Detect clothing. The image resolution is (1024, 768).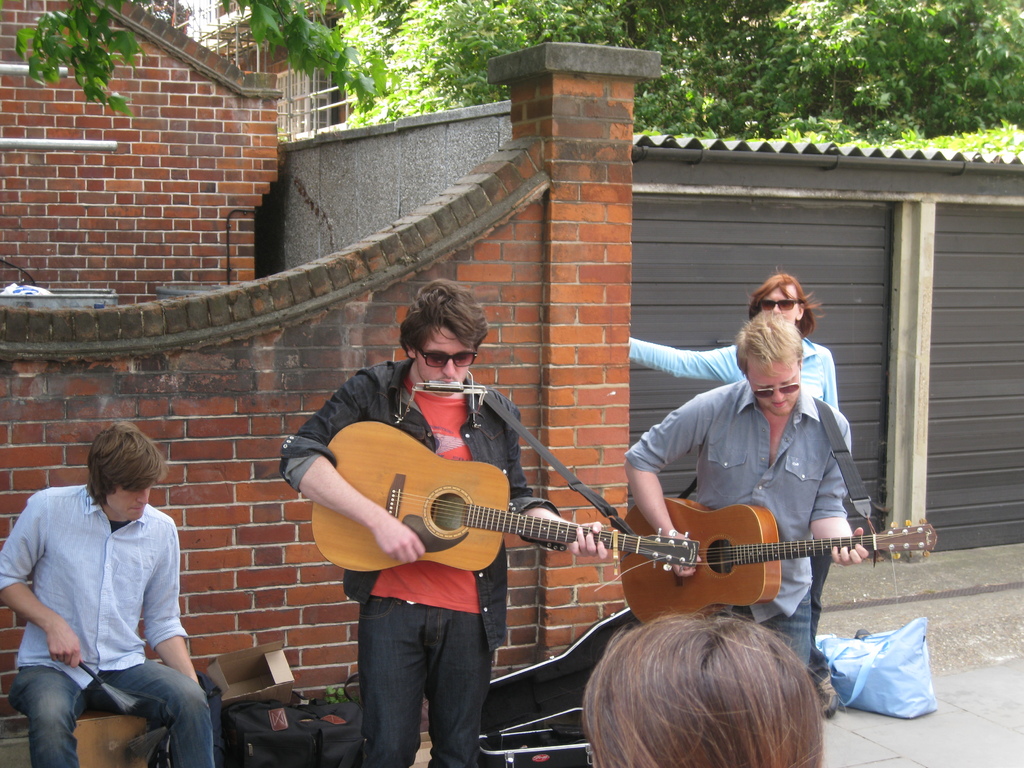
select_region(623, 330, 849, 409).
